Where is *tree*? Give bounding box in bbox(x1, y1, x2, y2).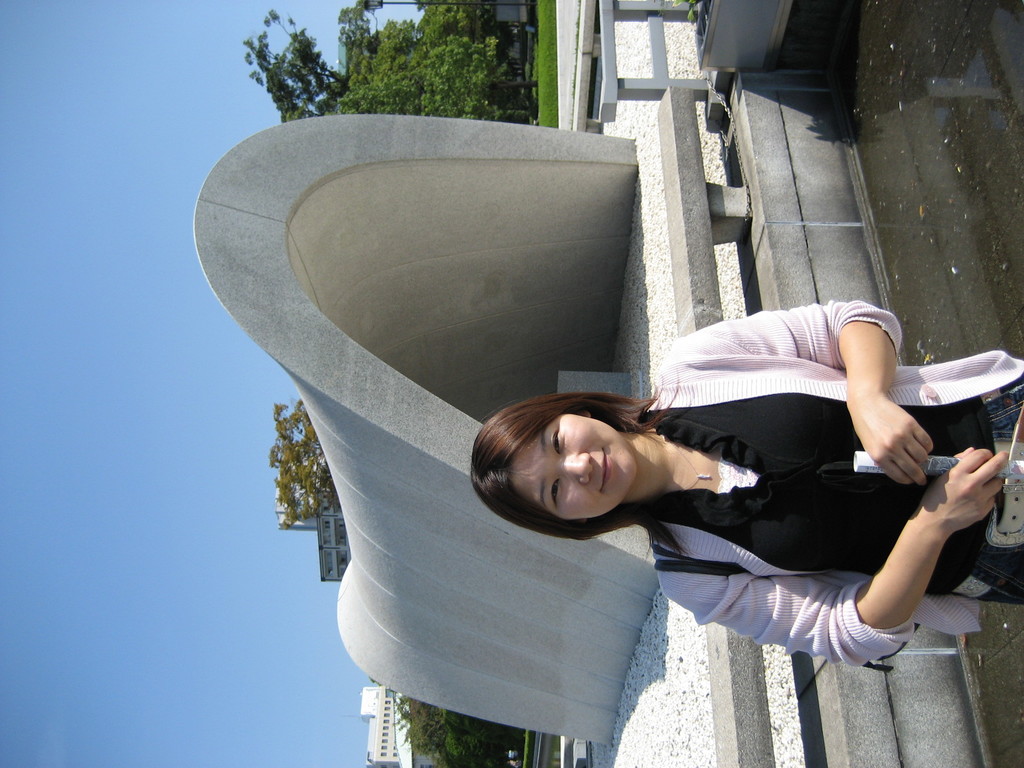
bbox(384, 689, 540, 767).
